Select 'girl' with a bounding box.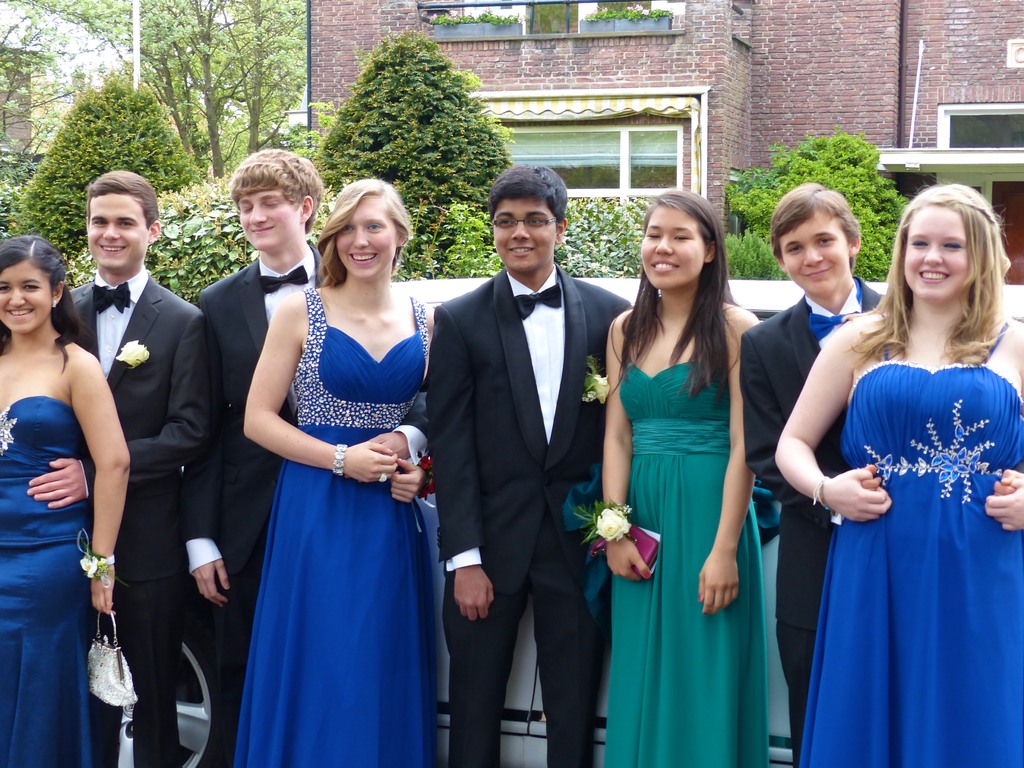
Rect(0, 240, 140, 767).
